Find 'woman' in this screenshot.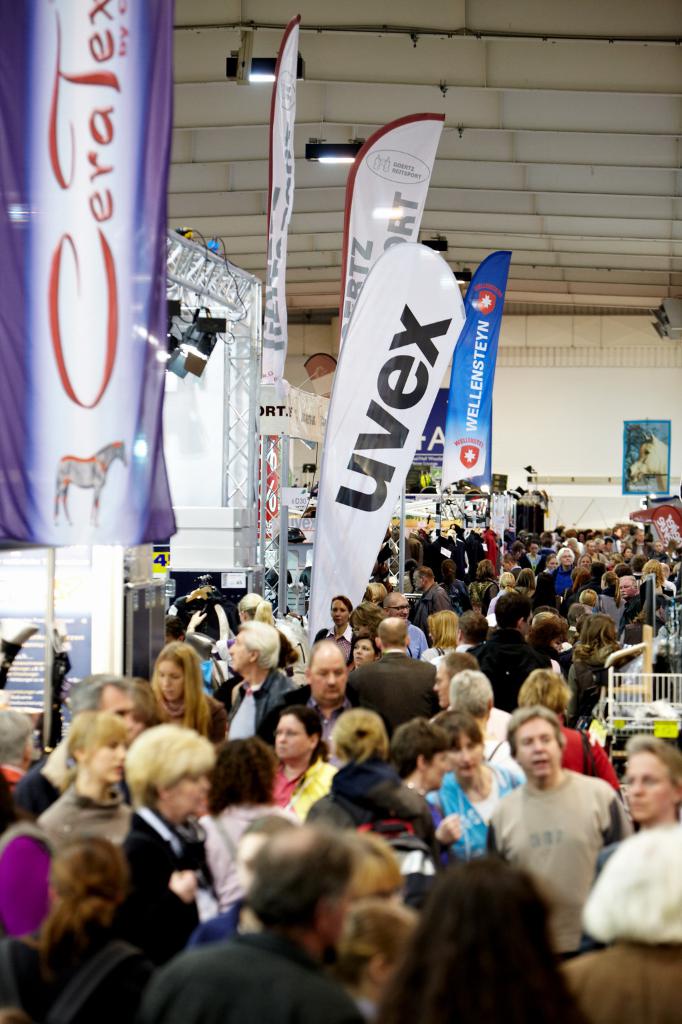
The bounding box for 'woman' is (left=197, top=740, right=301, bottom=925).
